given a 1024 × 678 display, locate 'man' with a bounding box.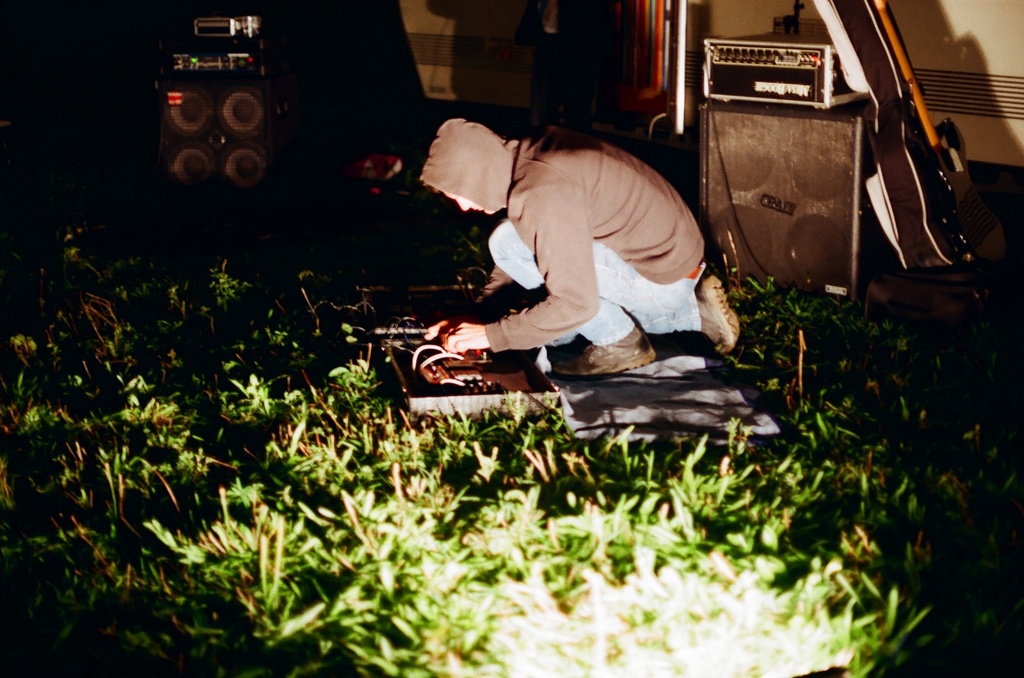
Located: Rect(396, 99, 748, 407).
